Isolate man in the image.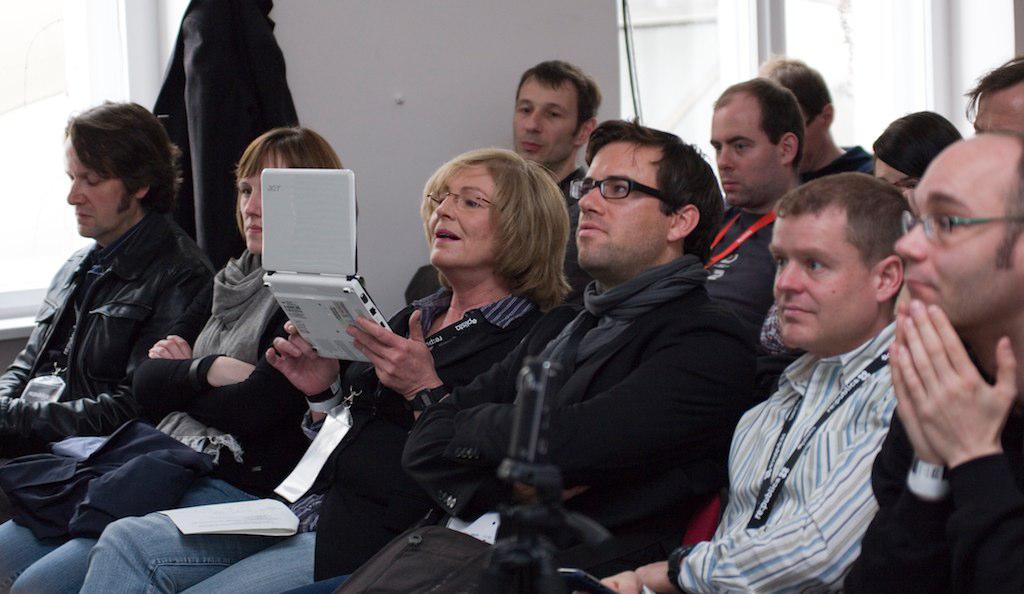
Isolated region: <box>757,48,884,193</box>.
